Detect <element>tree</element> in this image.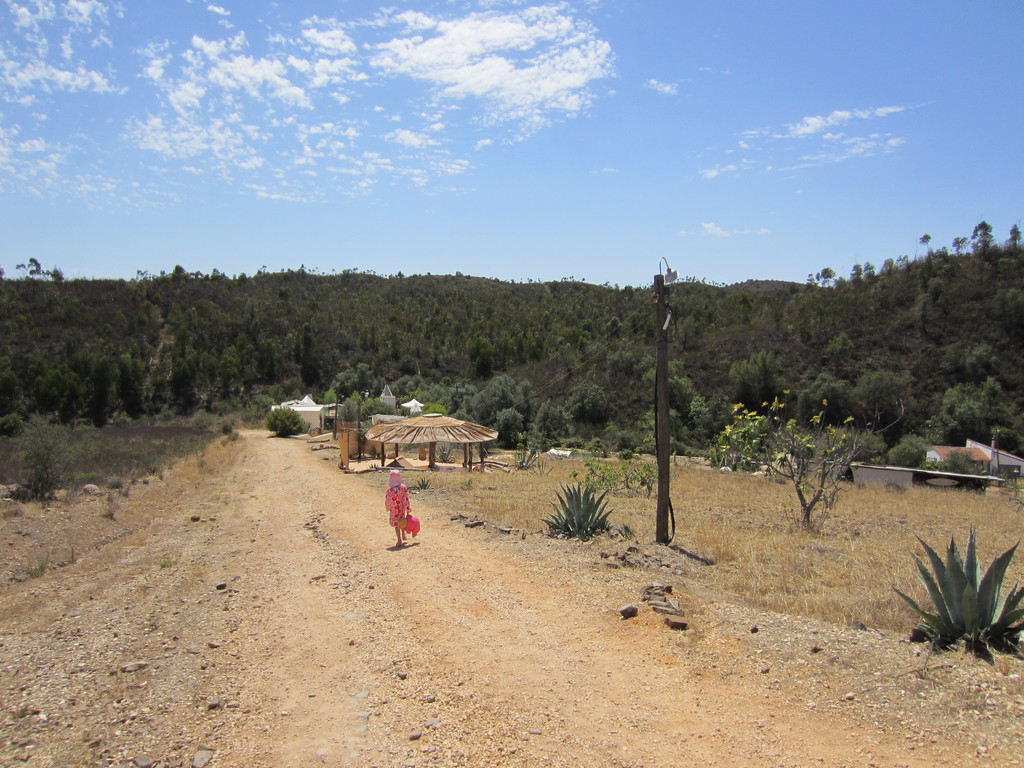
Detection: rect(90, 357, 117, 431).
